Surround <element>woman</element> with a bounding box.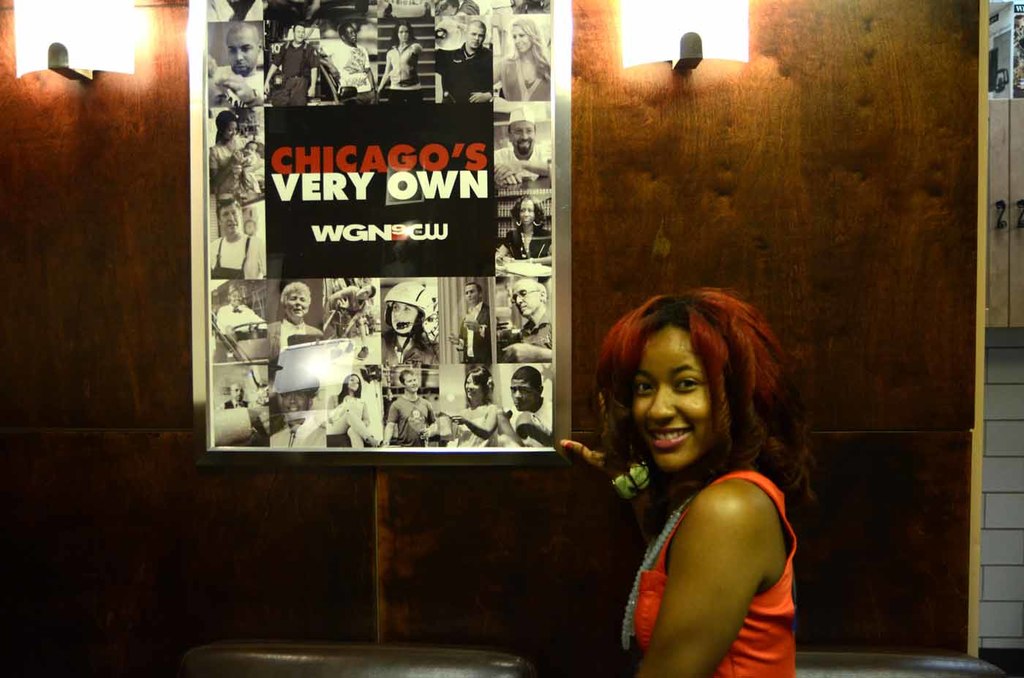
crop(377, 20, 422, 100).
